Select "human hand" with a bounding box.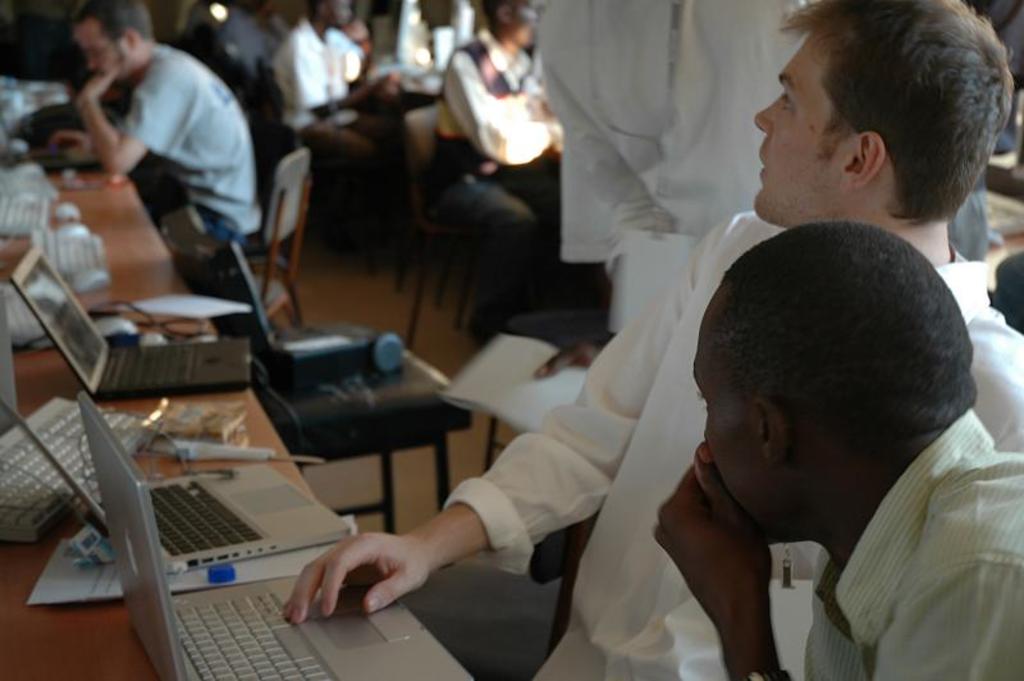
bbox=(544, 122, 562, 154).
